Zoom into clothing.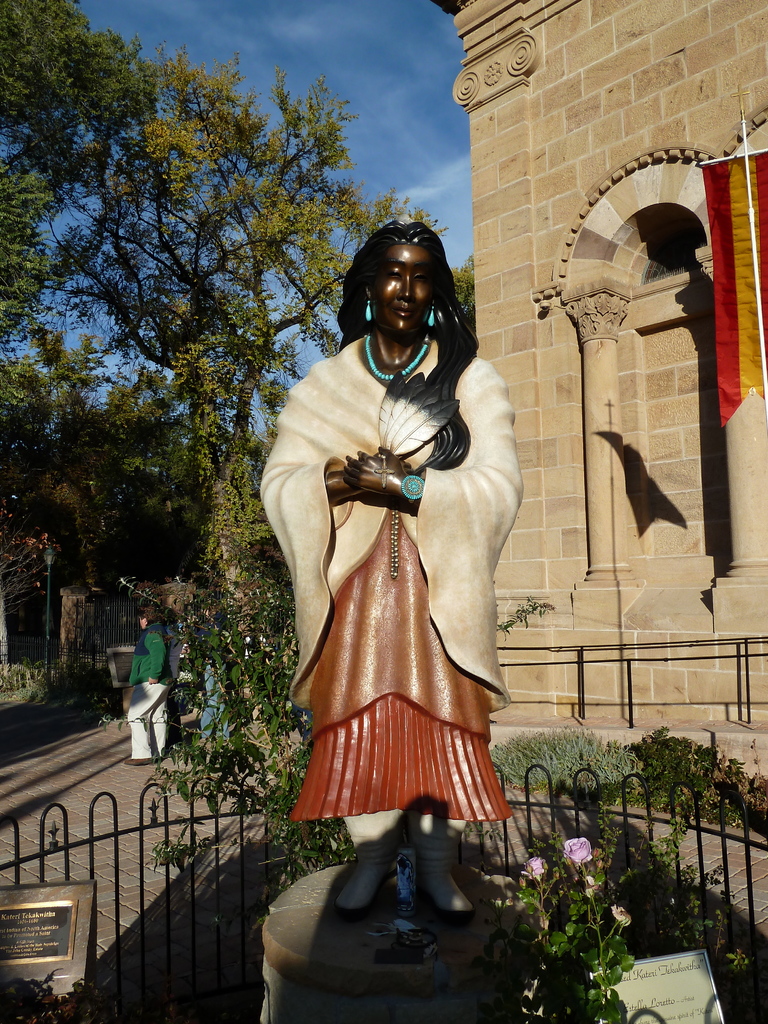
Zoom target: x1=252 y1=323 x2=528 y2=839.
